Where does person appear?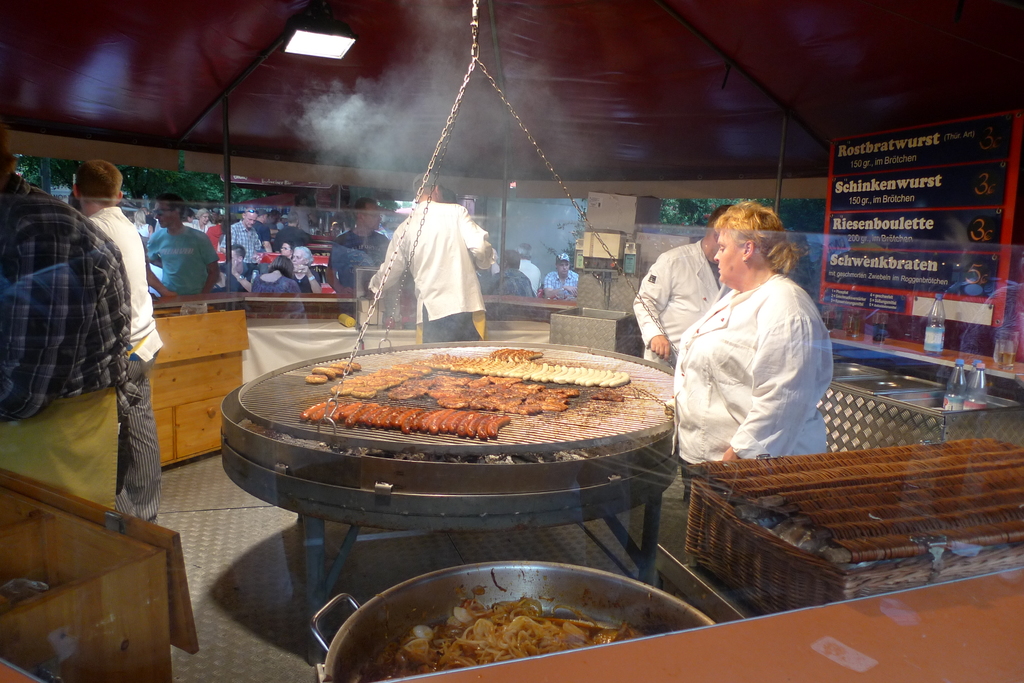
Appears at 216:245:250:292.
